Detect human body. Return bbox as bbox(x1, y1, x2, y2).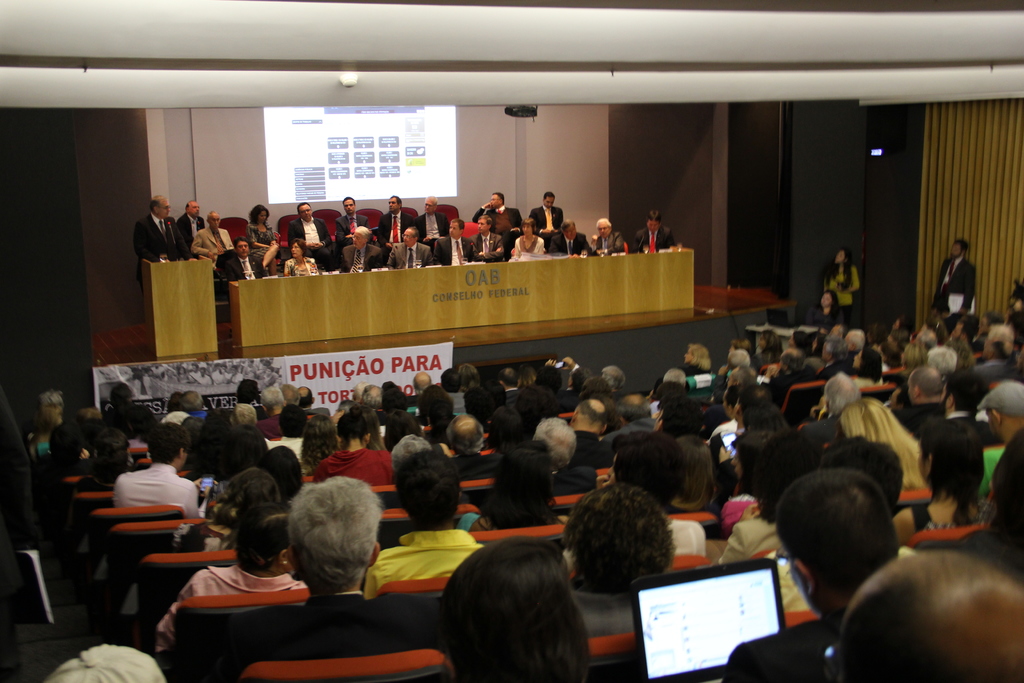
bbox(248, 227, 278, 262).
